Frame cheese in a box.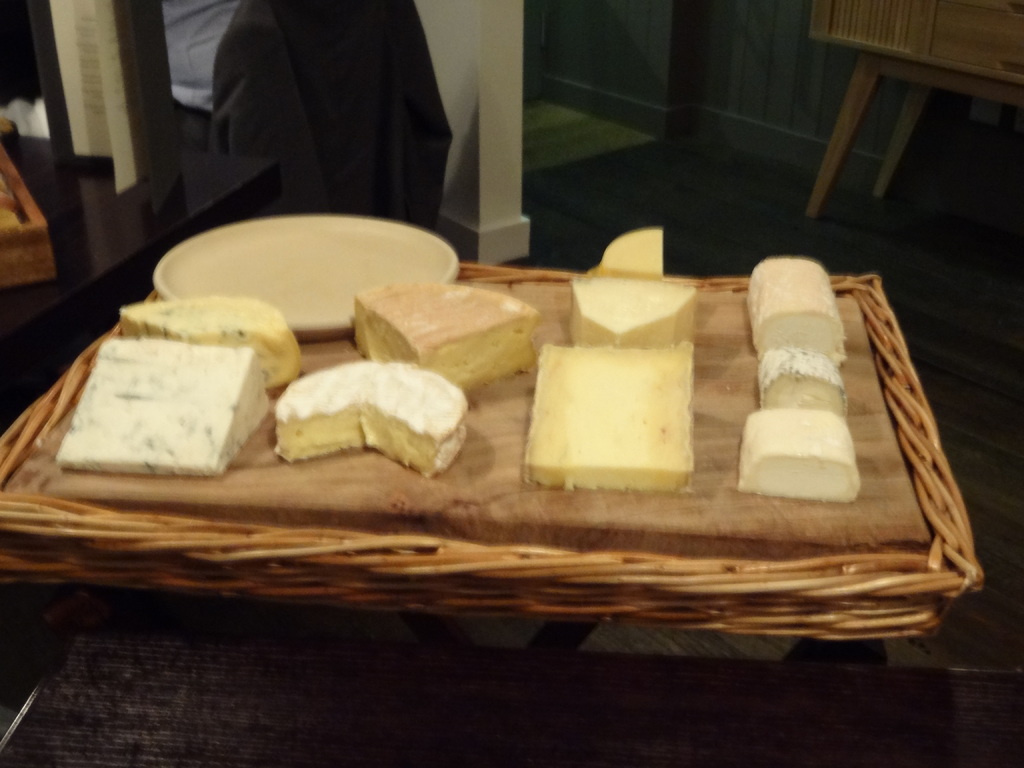
box(758, 341, 845, 408).
